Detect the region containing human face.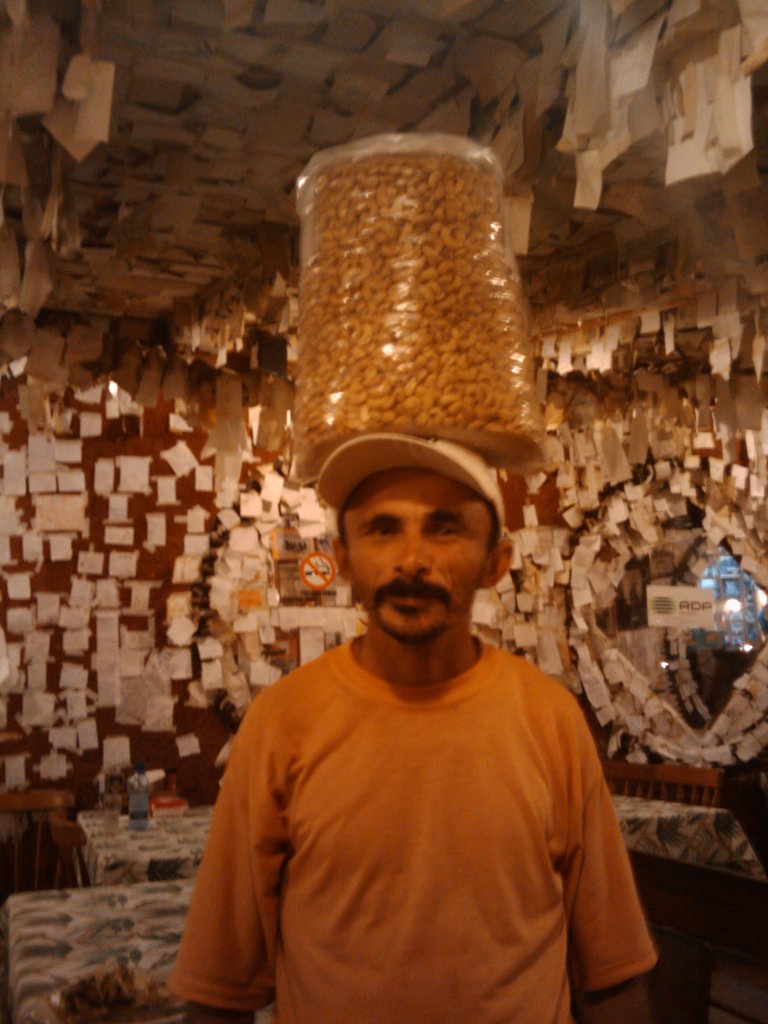
<box>343,472,492,647</box>.
